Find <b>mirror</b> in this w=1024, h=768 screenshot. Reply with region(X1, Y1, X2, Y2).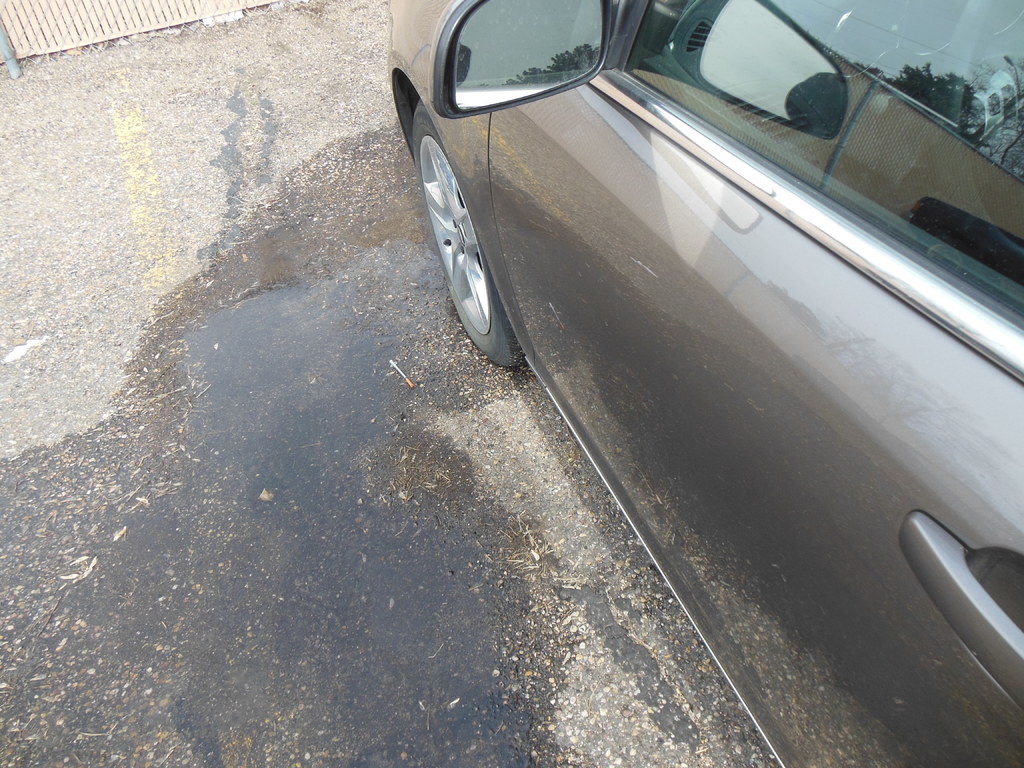
region(621, 2, 1023, 333).
